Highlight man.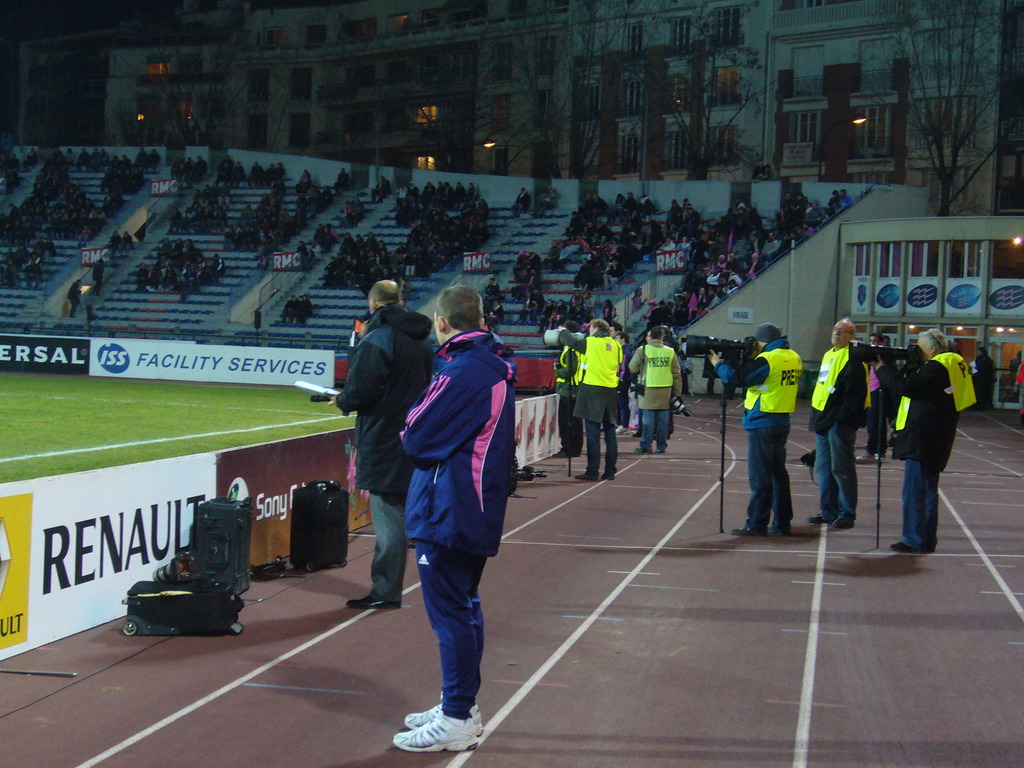
Highlighted region: {"left": 568, "top": 296, "right": 586, "bottom": 318}.
